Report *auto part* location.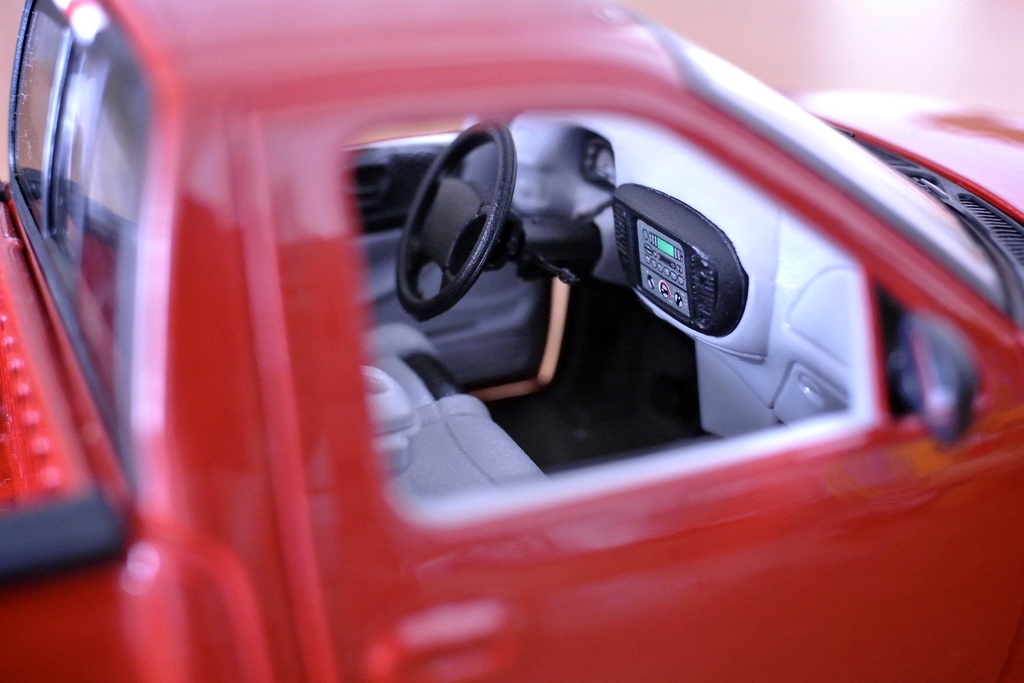
Report: rect(390, 123, 598, 316).
